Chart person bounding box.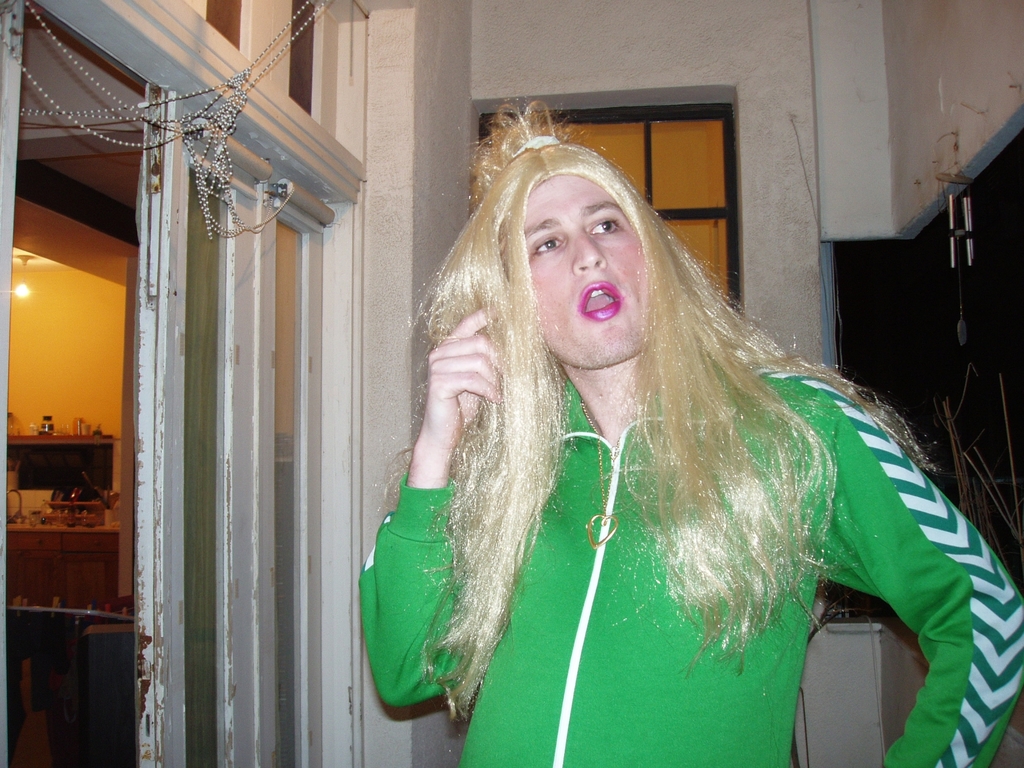
Charted: <box>360,95,1023,767</box>.
